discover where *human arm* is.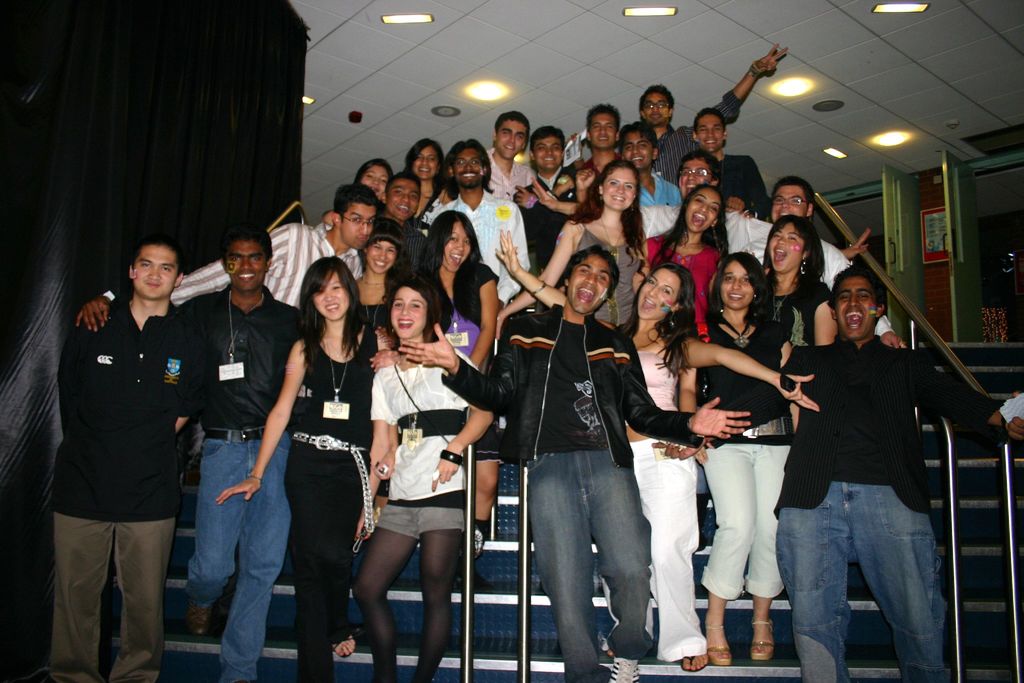
Discovered at bbox(843, 226, 881, 279).
